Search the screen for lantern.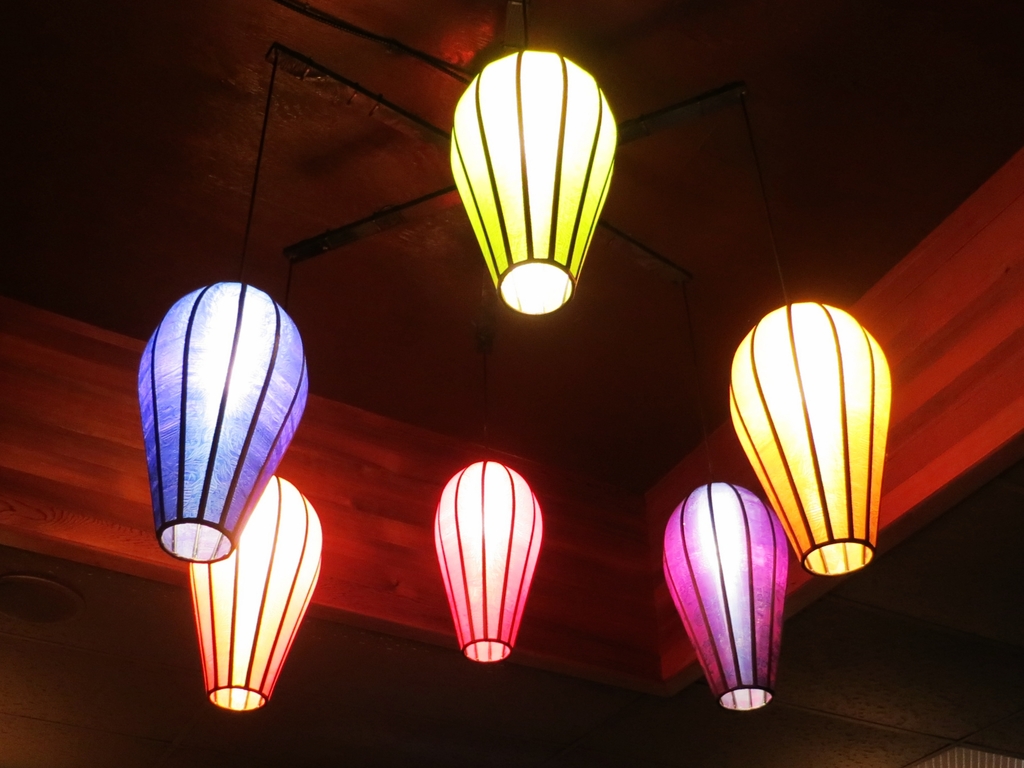
Found at [190,475,324,708].
